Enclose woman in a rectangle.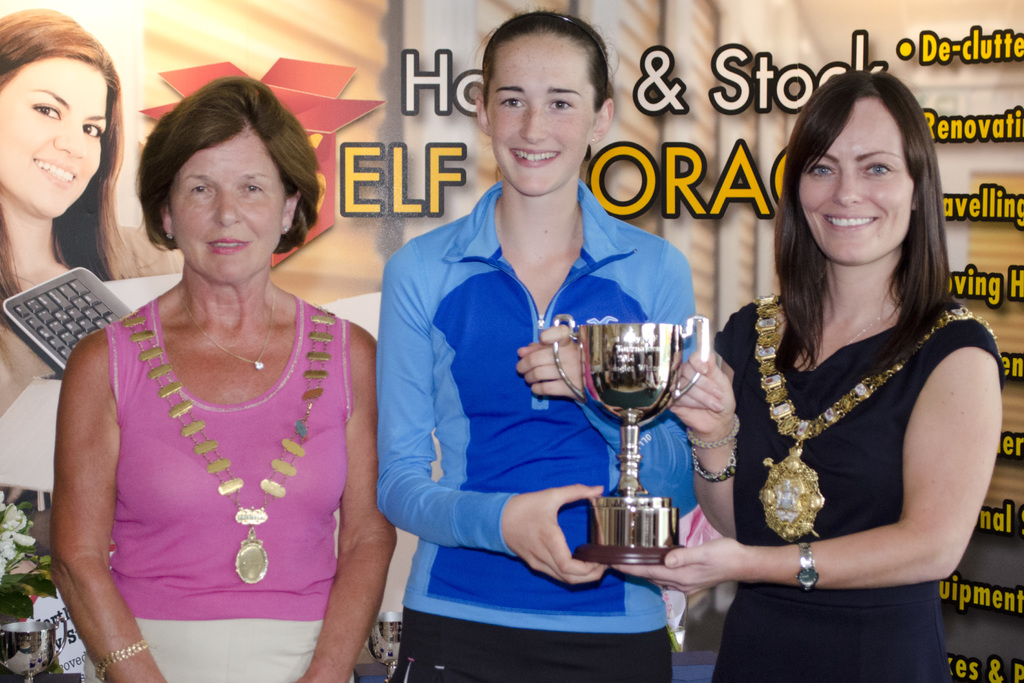
{"left": 371, "top": 10, "right": 701, "bottom": 682}.
